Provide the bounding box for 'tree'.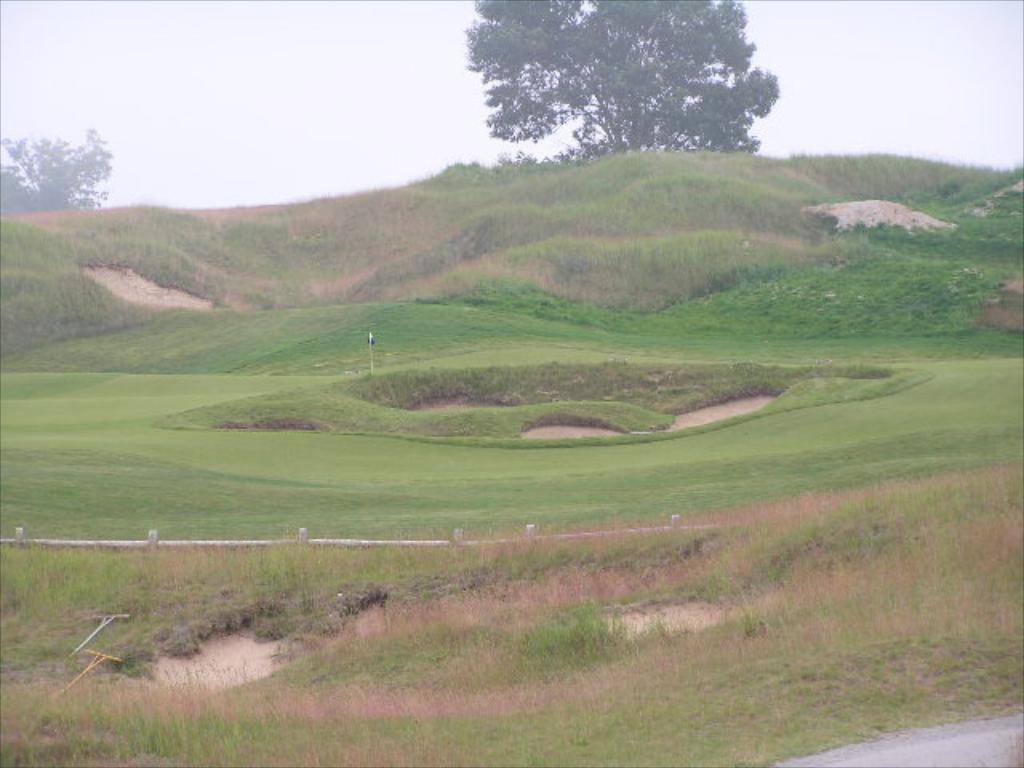
429/19/803/165.
